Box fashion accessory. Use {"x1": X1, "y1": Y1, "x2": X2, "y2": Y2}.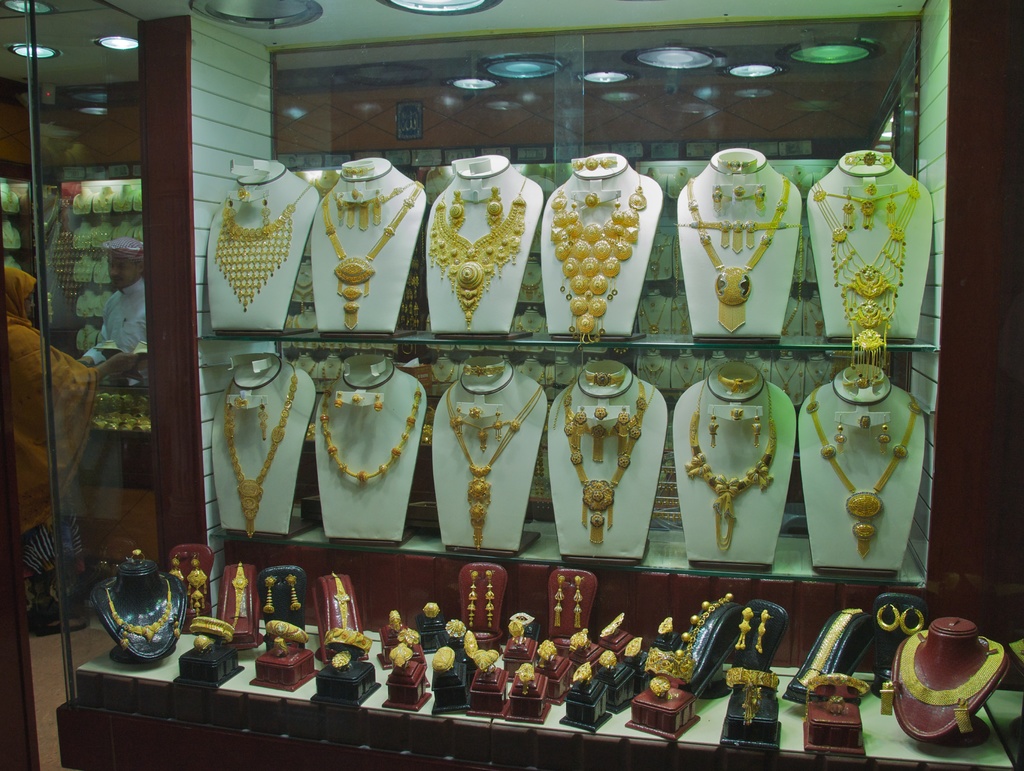
{"x1": 732, "y1": 603, "x2": 756, "y2": 649}.
